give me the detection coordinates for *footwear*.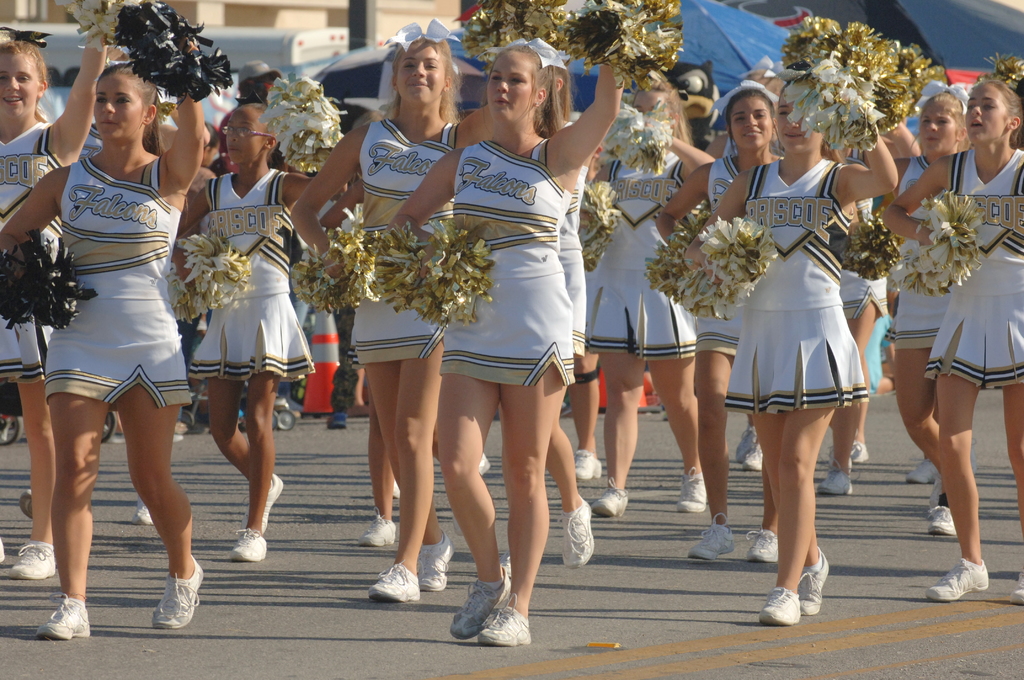
l=817, t=467, r=852, b=497.
